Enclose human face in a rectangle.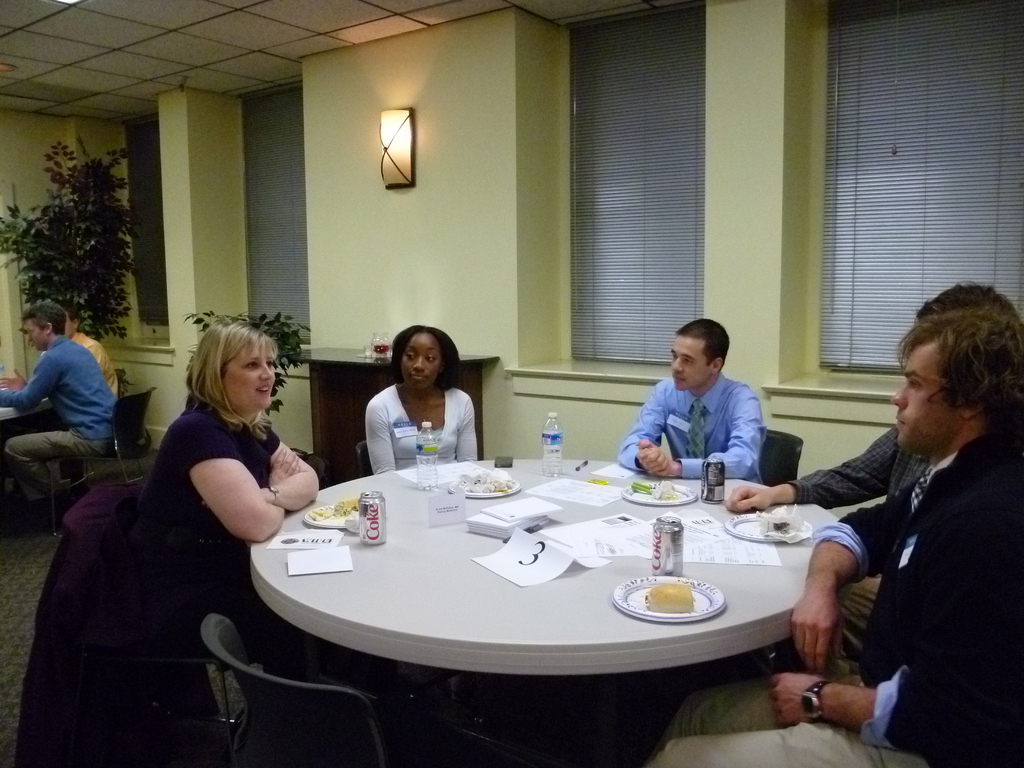
{"x1": 228, "y1": 338, "x2": 271, "y2": 408}.
